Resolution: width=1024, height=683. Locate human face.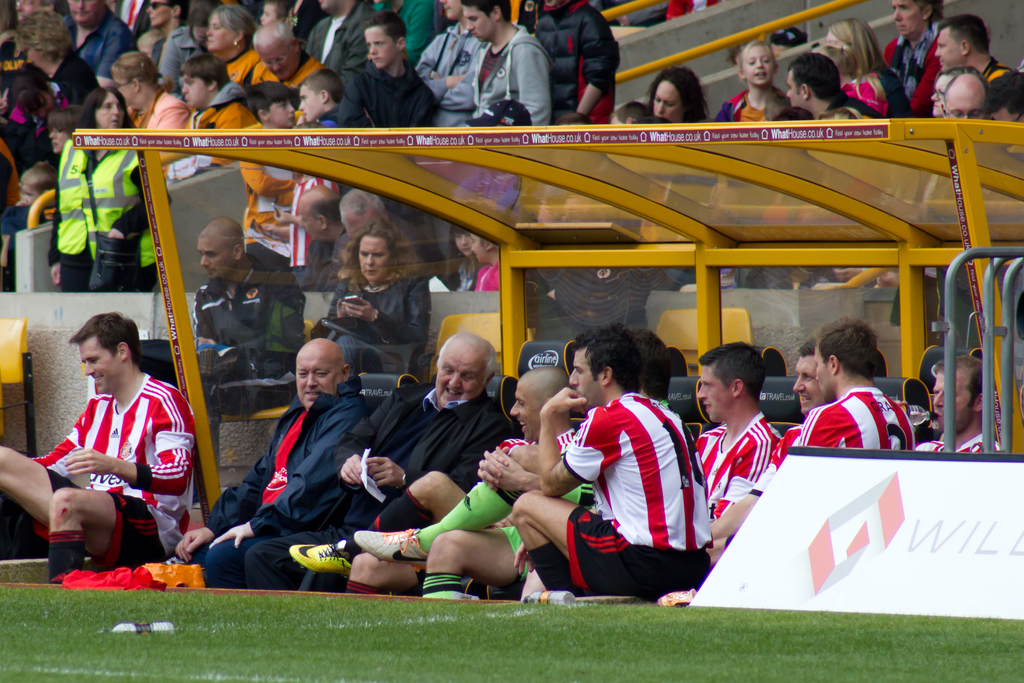
<region>65, 0, 99, 26</region>.
